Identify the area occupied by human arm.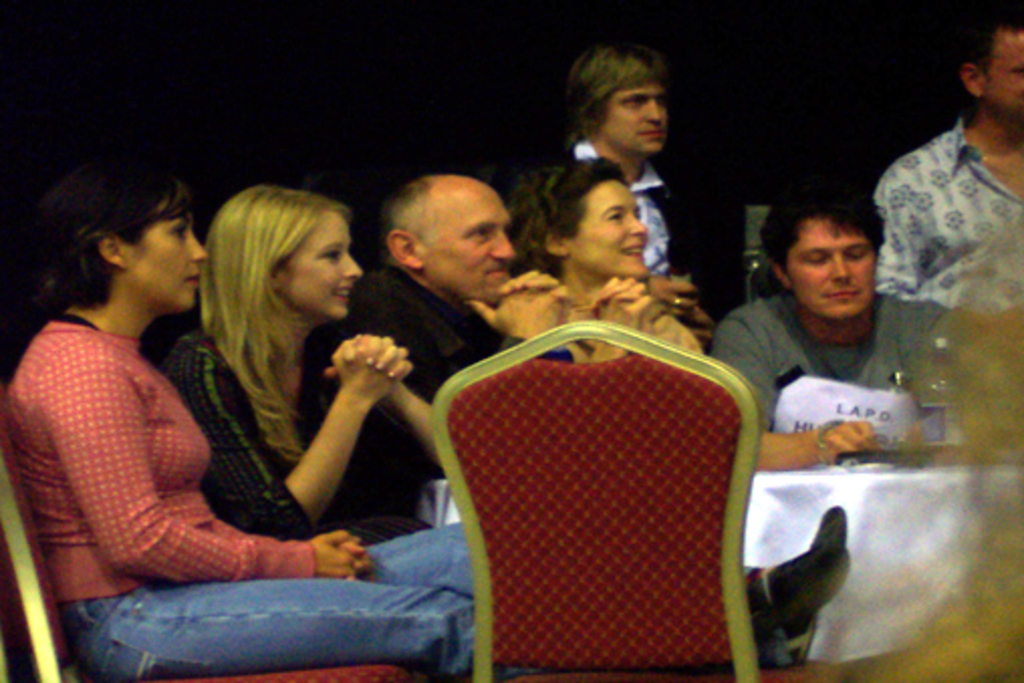
Area: detection(462, 286, 560, 349).
